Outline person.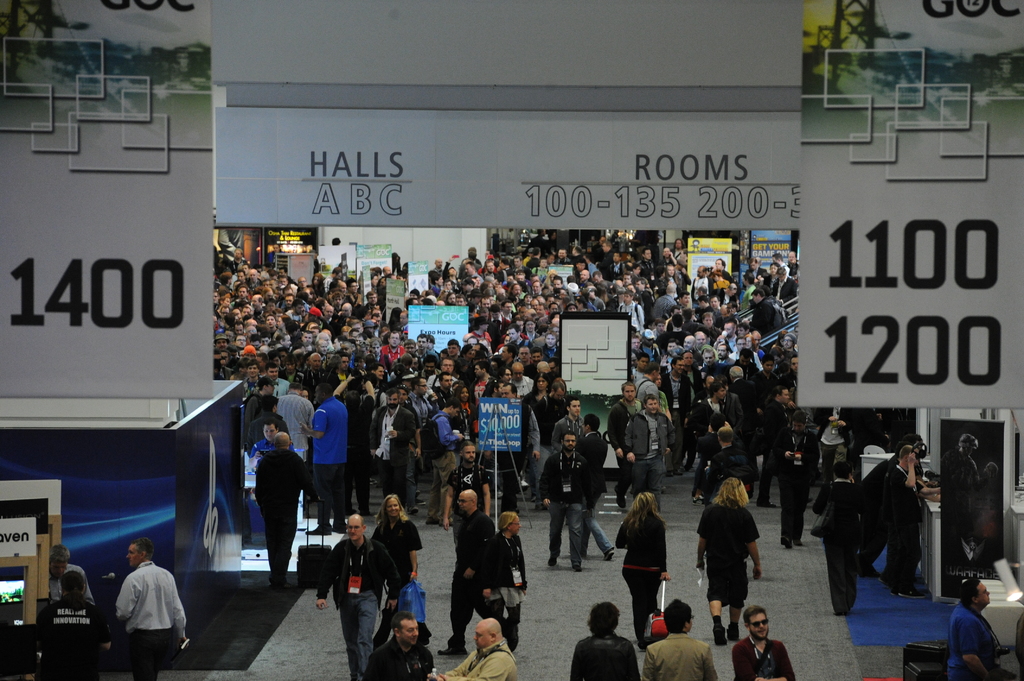
Outline: box(540, 431, 590, 572).
